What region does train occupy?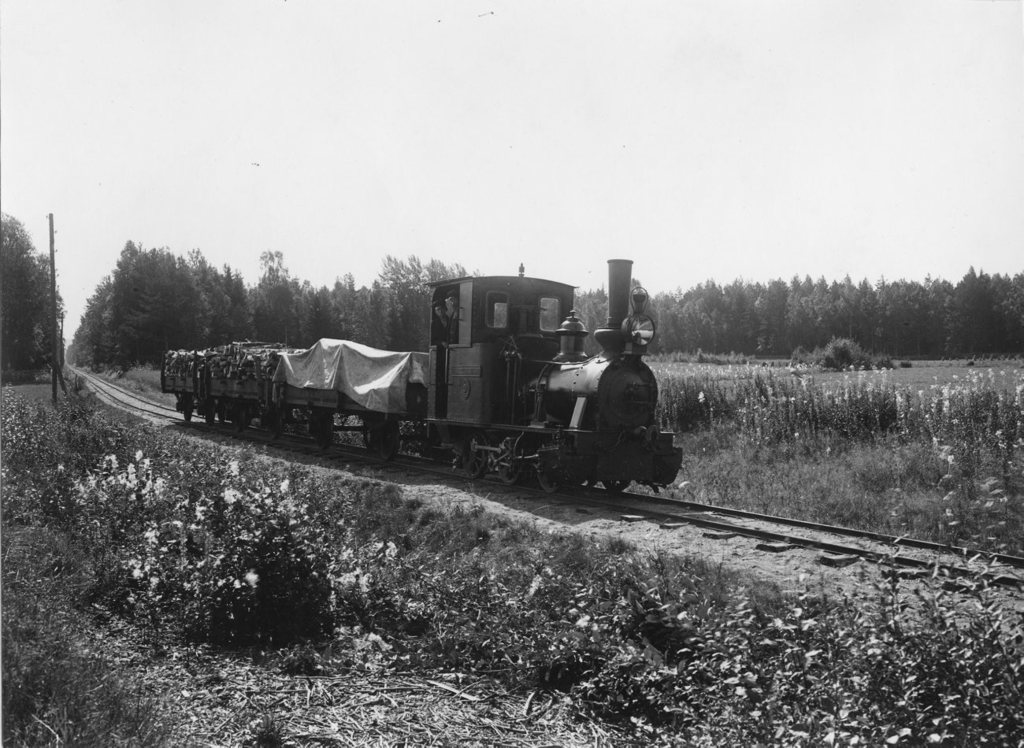
159 260 681 491.
